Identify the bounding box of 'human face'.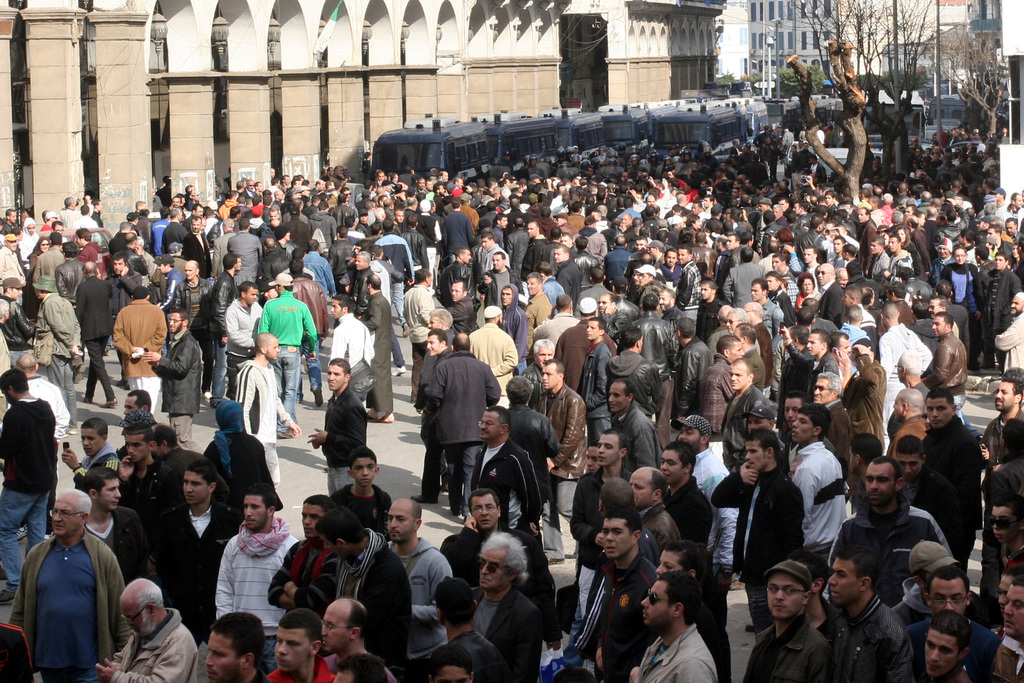
BBox(479, 408, 502, 440).
